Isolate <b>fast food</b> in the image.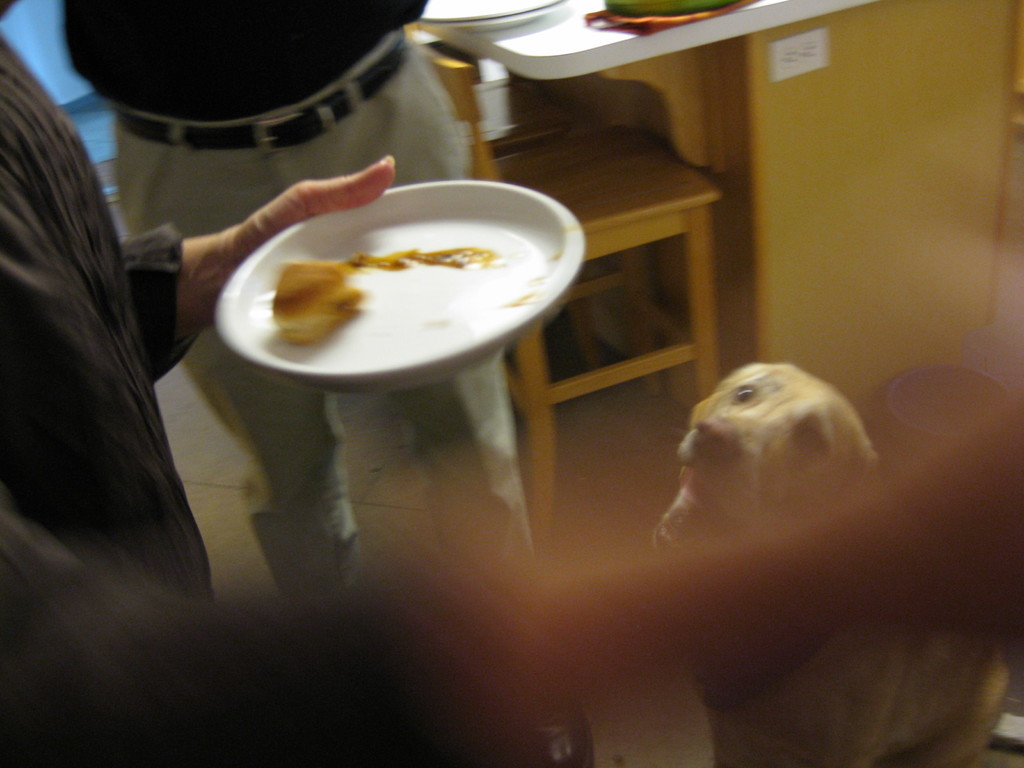
Isolated region: crop(269, 260, 364, 349).
